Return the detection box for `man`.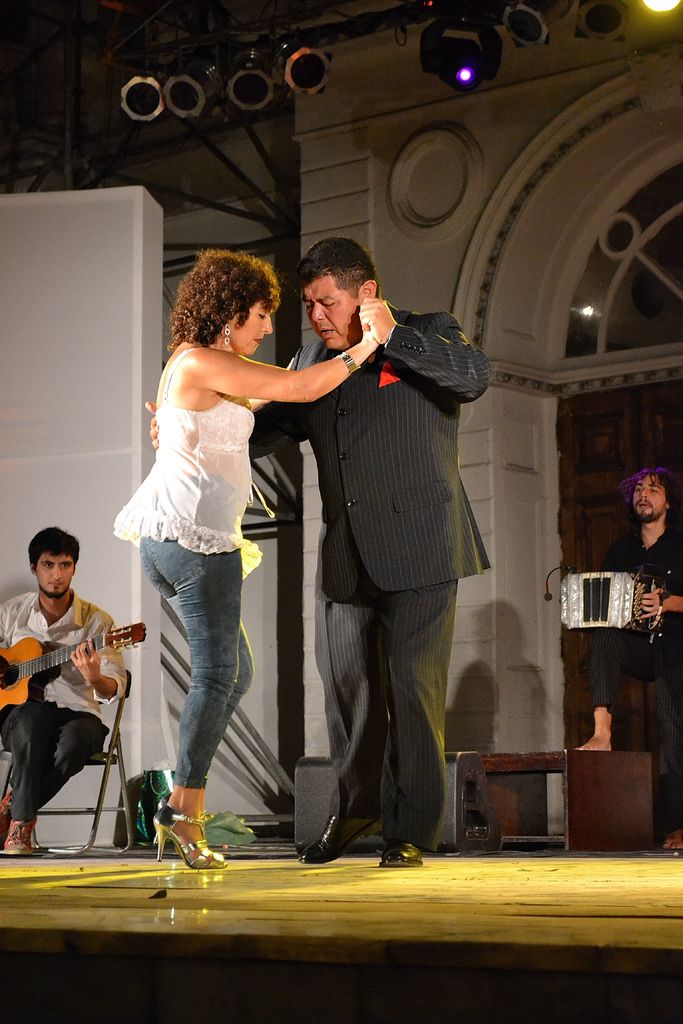
(0, 522, 152, 858).
